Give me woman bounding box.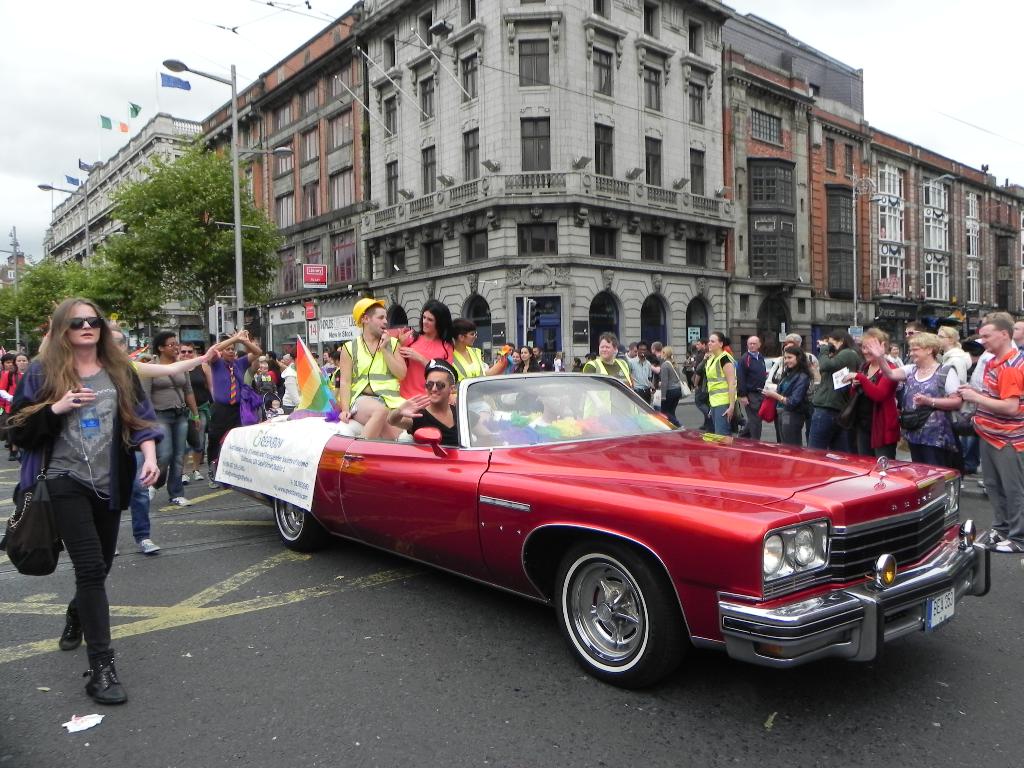
[x1=868, y1=327, x2=959, y2=472].
